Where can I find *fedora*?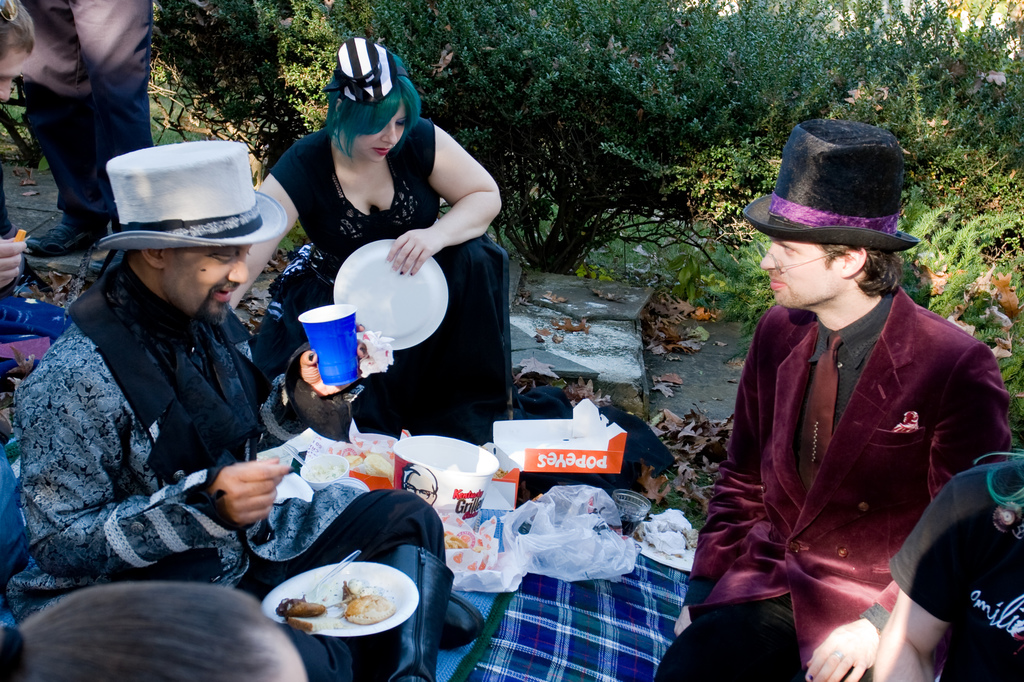
You can find it at detection(98, 145, 289, 255).
